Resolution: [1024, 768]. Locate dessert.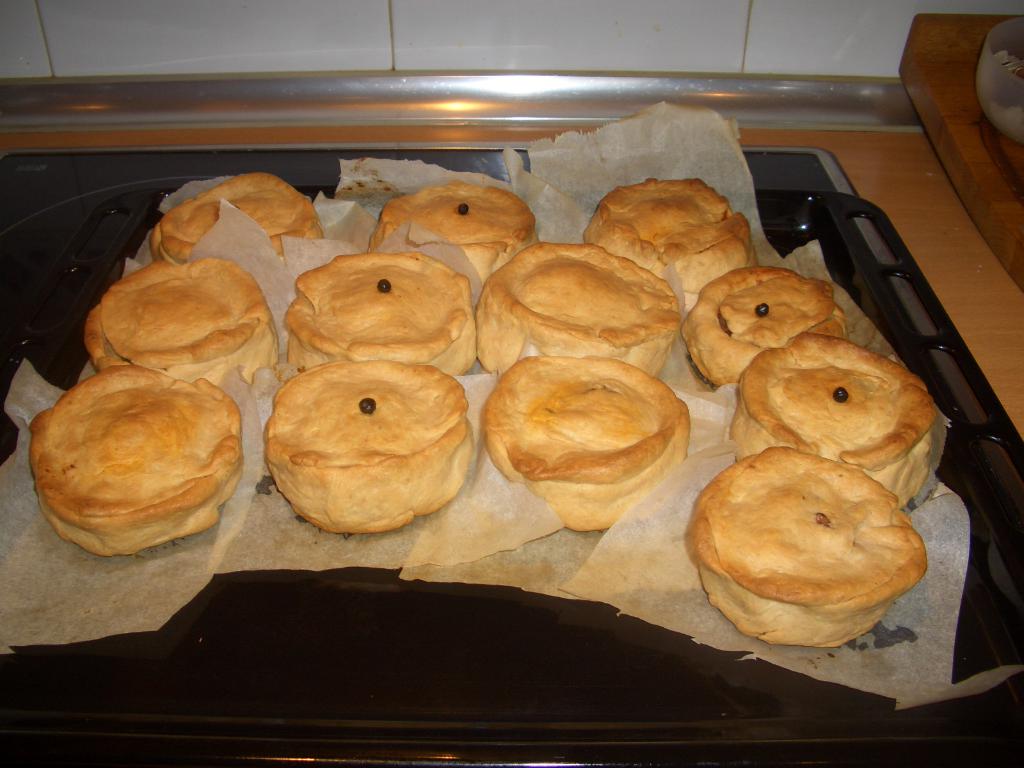
bbox=(580, 177, 759, 320).
